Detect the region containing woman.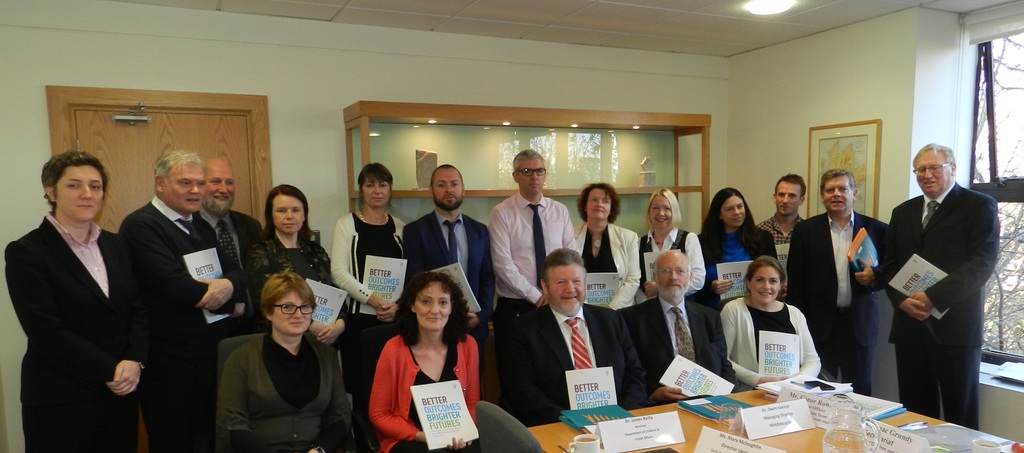
[x1=6, y1=151, x2=152, y2=452].
